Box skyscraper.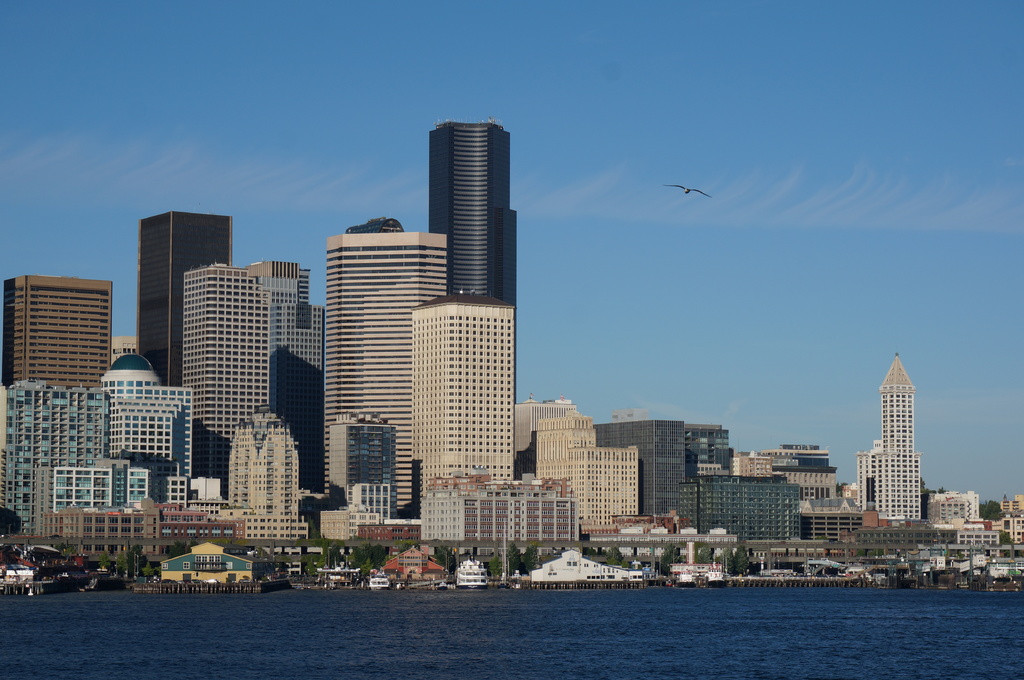
<bbox>861, 348, 925, 521</bbox>.
